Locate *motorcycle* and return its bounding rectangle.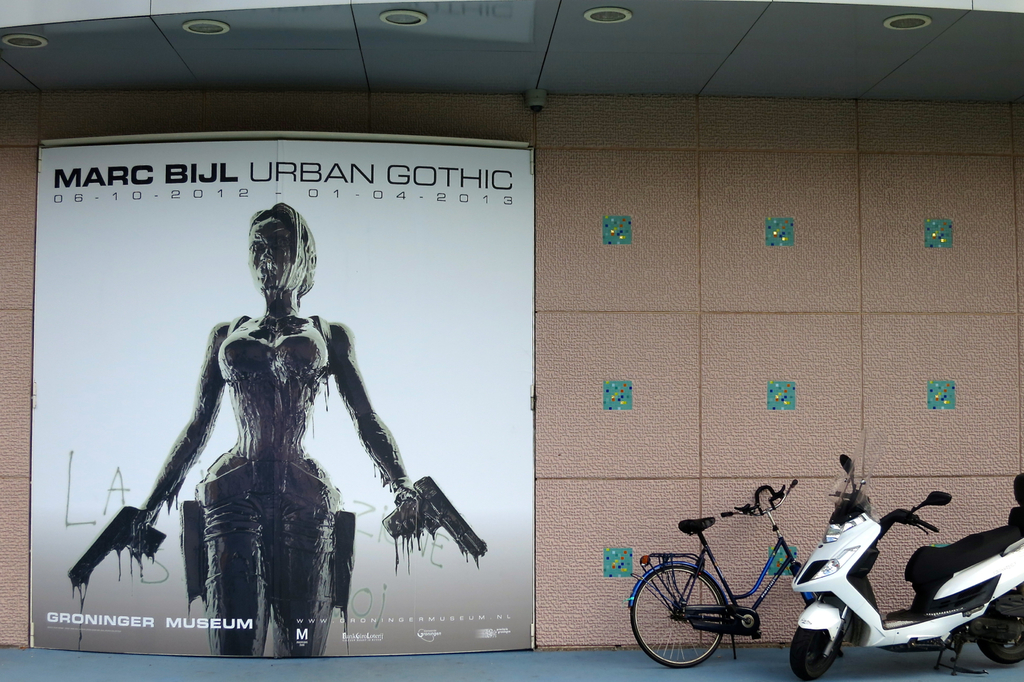
770:504:1023:679.
